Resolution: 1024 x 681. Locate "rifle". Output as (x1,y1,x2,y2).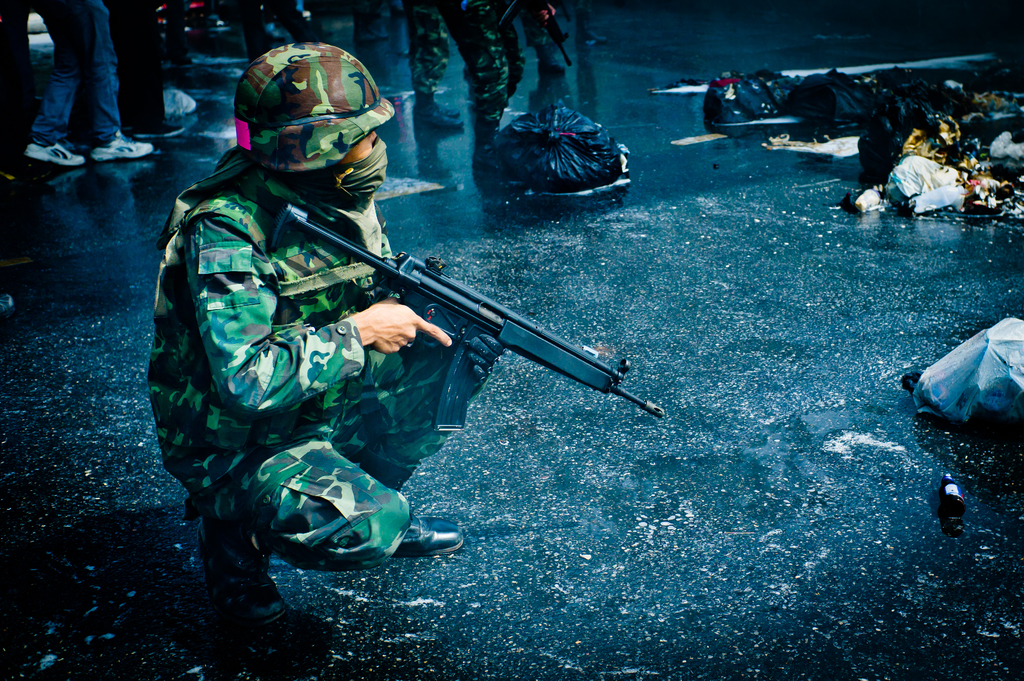
(260,200,668,459).
